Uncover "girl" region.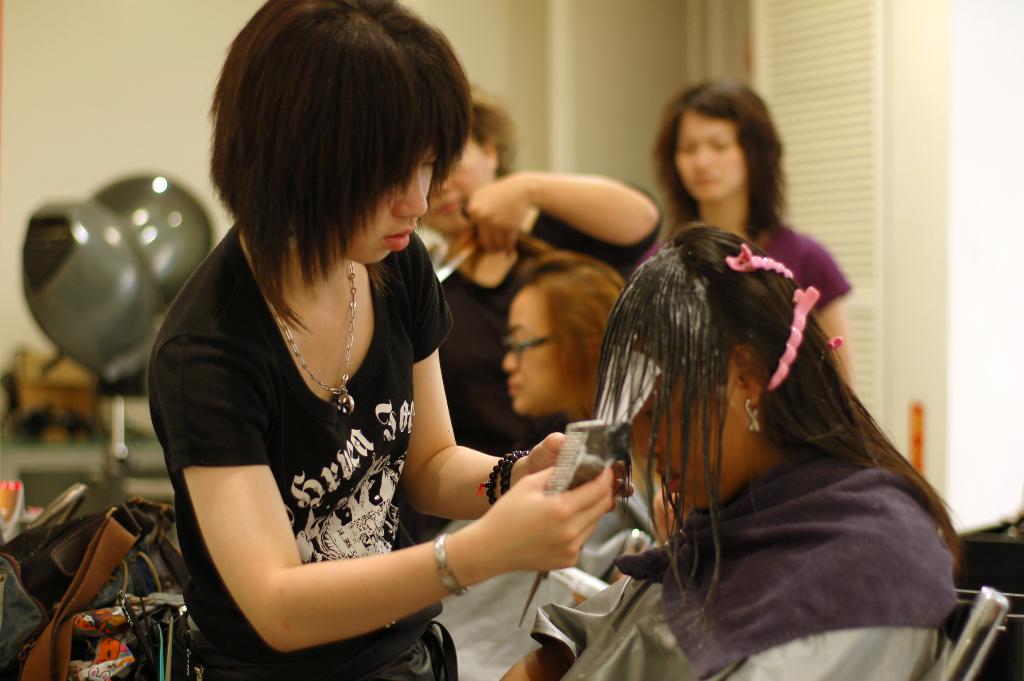
Uncovered: <box>436,234,710,680</box>.
